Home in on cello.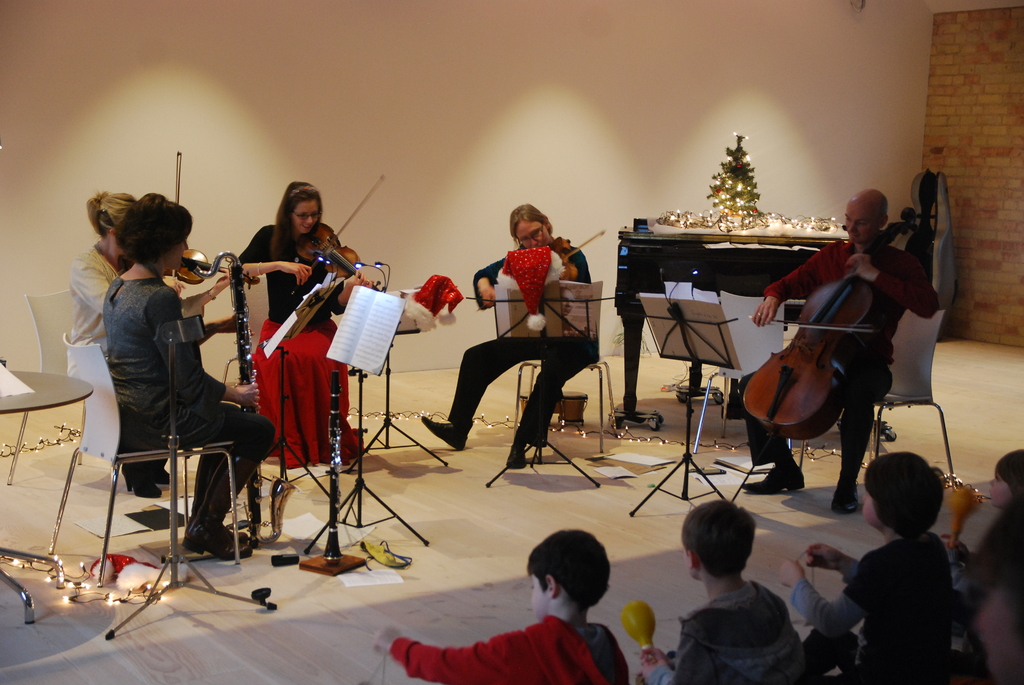
Homed in at bbox(477, 223, 609, 308).
